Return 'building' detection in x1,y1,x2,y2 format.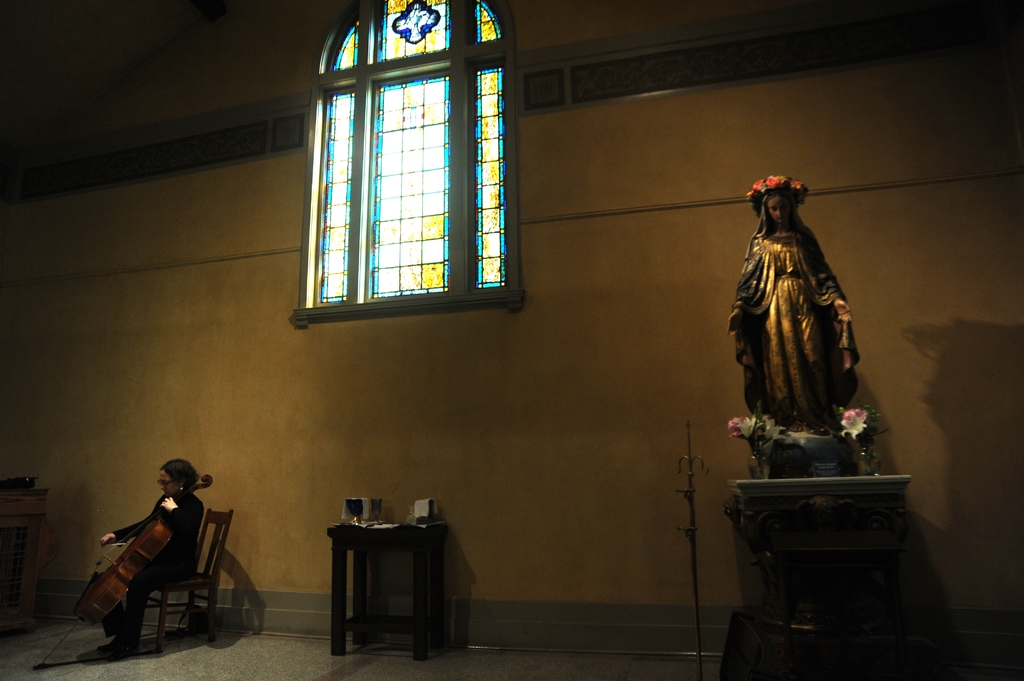
2,0,1023,680.
